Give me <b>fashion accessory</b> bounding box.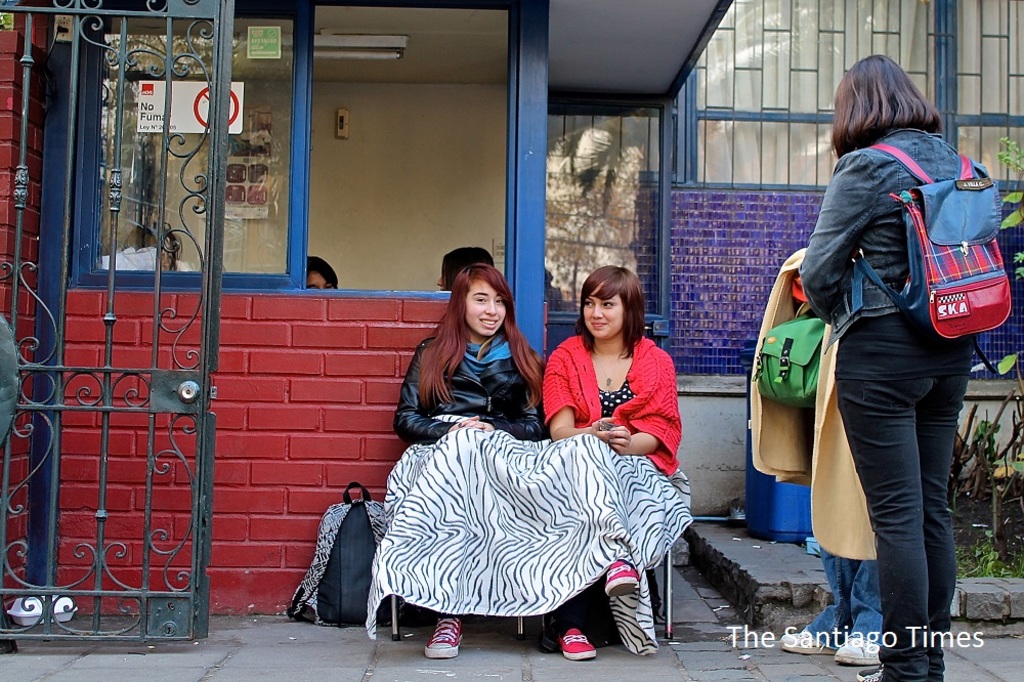
left=424, top=621, right=466, bottom=659.
